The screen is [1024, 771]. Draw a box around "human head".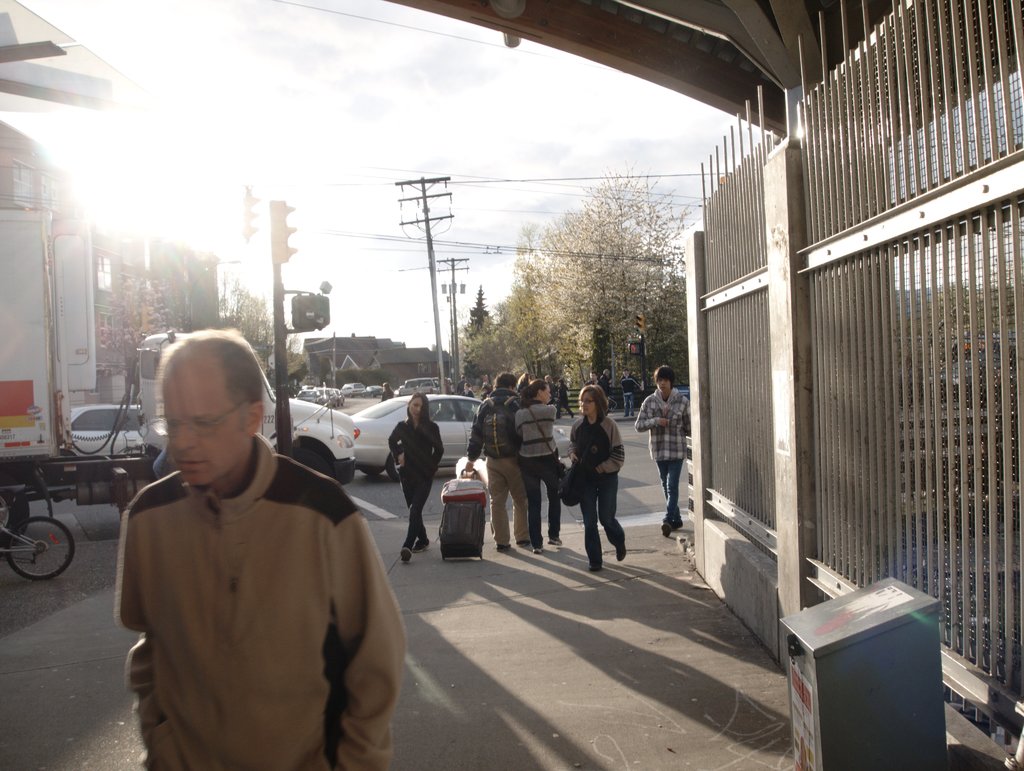
657/365/676/393.
